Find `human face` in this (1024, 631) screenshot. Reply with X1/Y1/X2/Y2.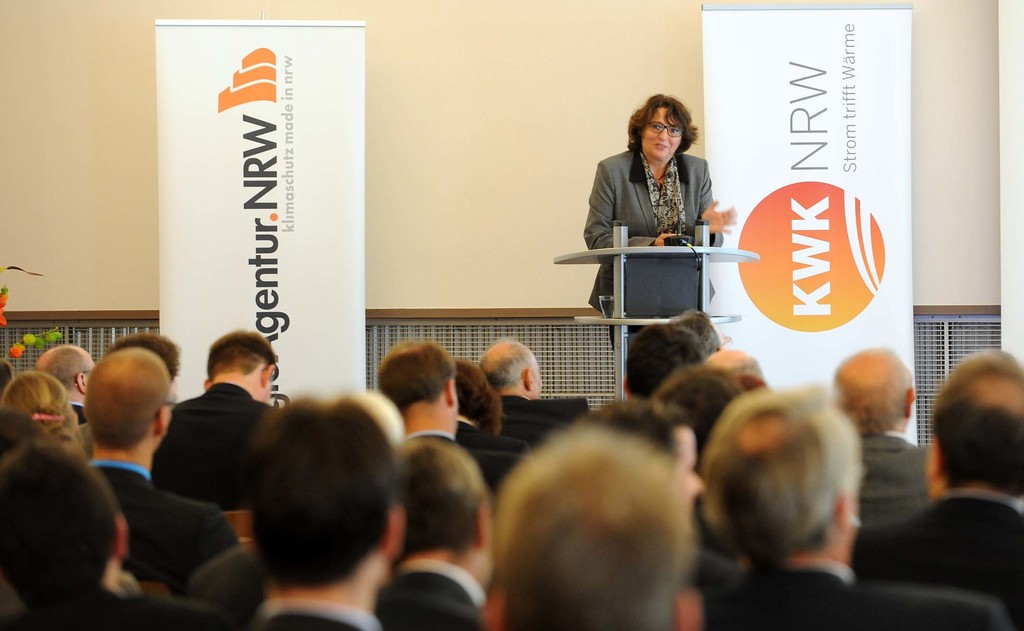
640/107/680/157.
